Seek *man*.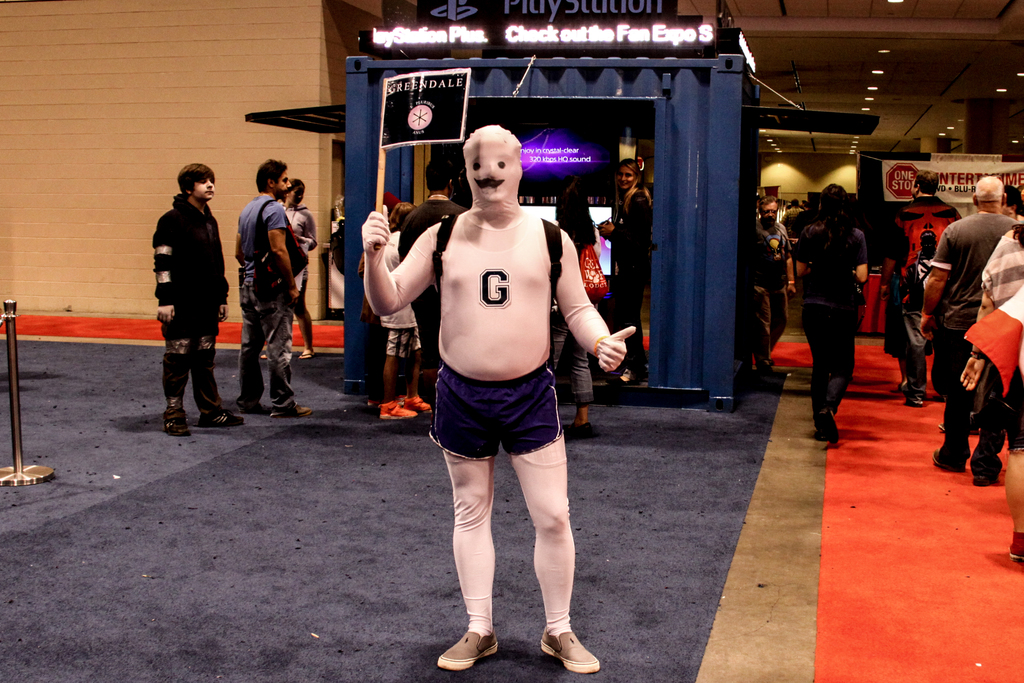
box=[876, 163, 970, 406].
